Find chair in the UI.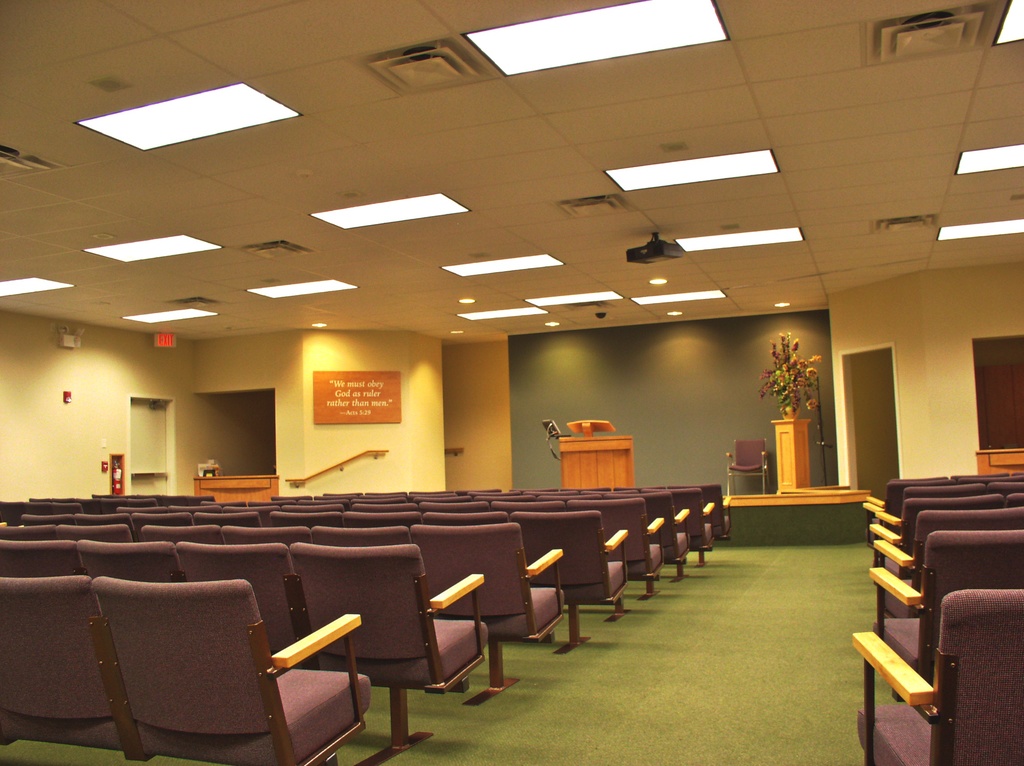
UI element at <region>860, 484, 984, 531</region>.
